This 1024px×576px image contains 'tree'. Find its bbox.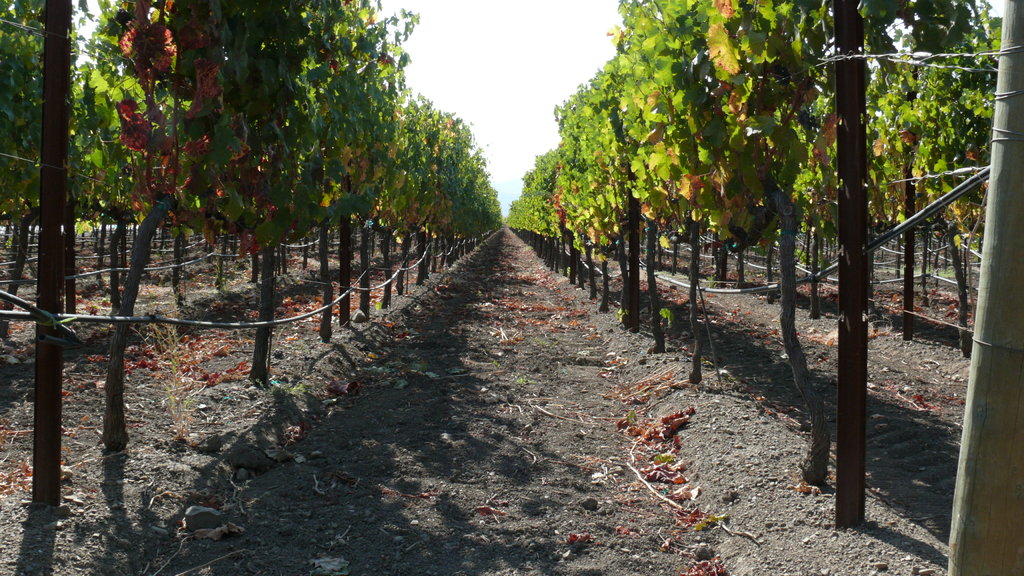
bbox=[300, 78, 433, 314].
